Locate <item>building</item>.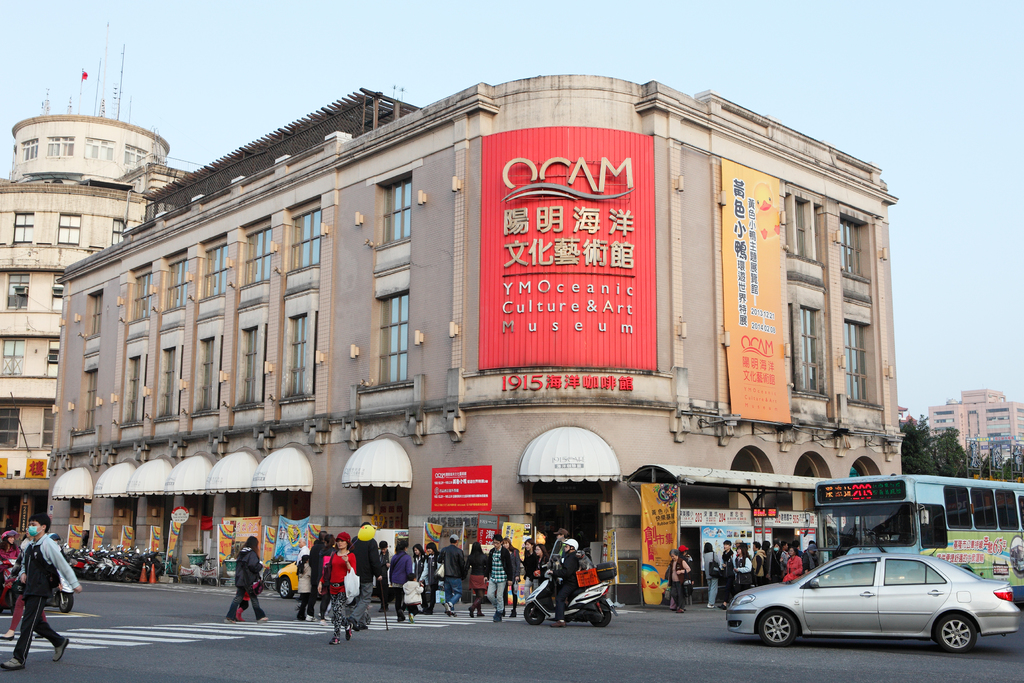
Bounding box: <bbox>0, 109, 183, 567</bbox>.
